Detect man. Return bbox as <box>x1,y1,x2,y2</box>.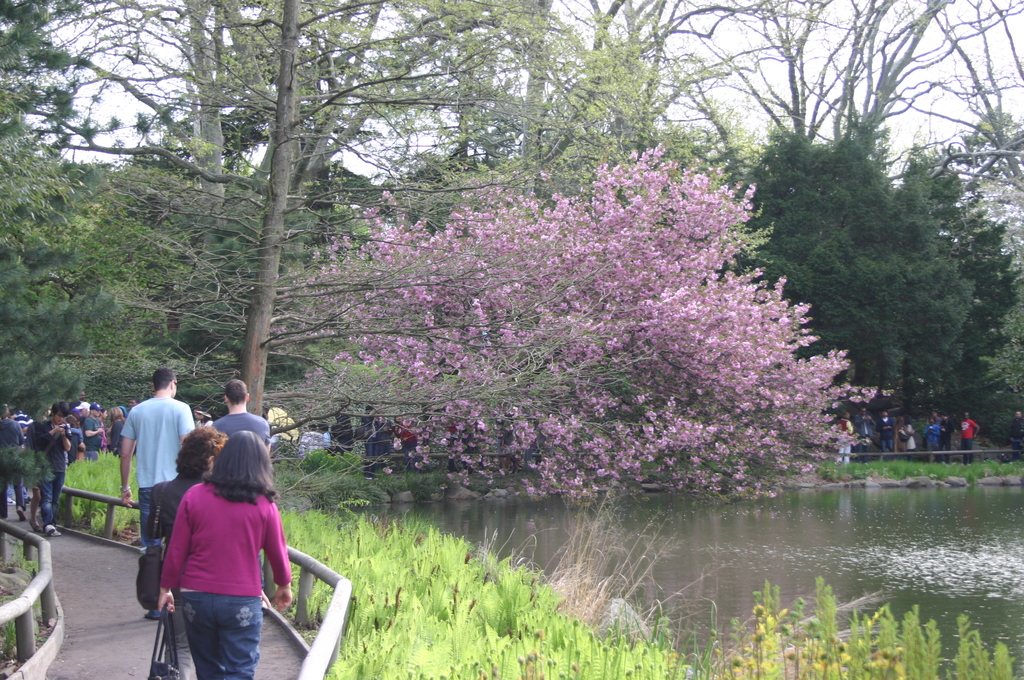
<box>958,417,988,473</box>.
